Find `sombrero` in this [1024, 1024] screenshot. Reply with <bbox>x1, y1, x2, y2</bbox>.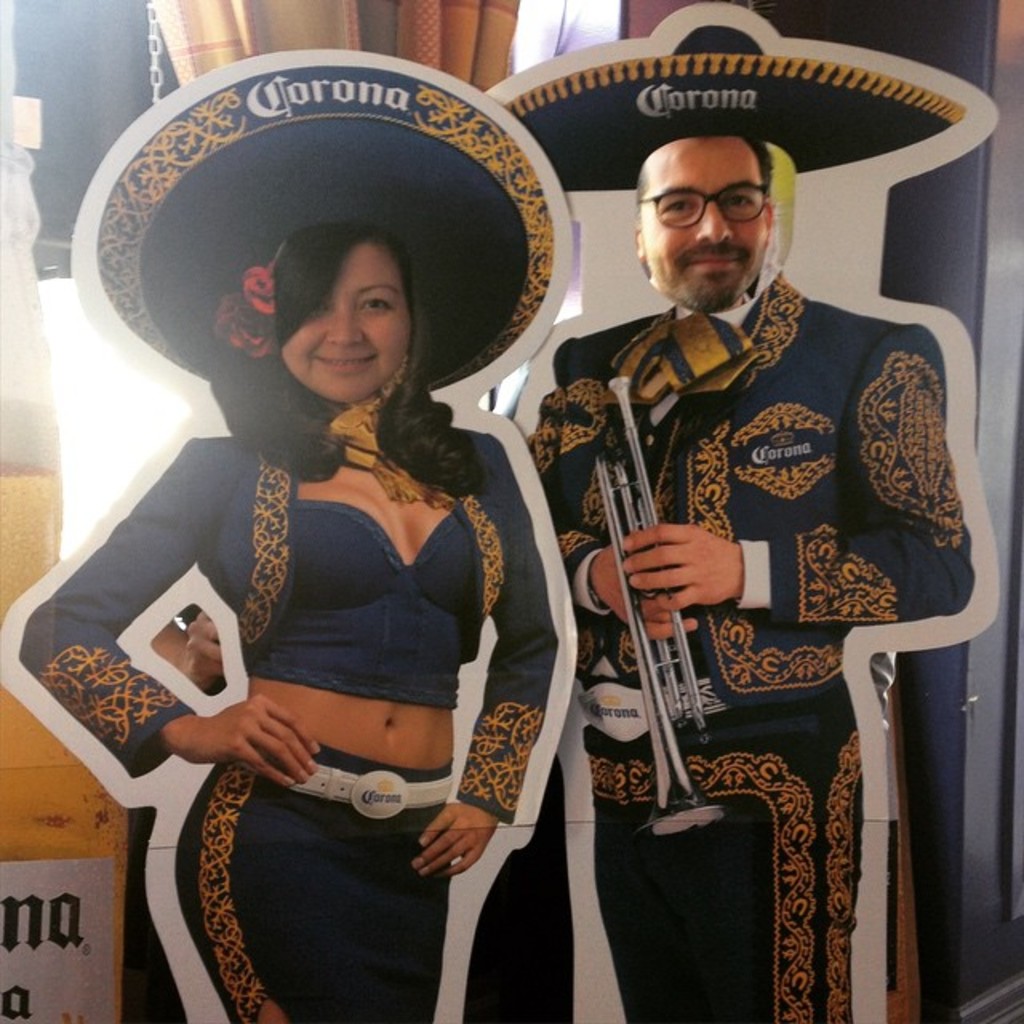
<bbox>51, 19, 627, 546</bbox>.
